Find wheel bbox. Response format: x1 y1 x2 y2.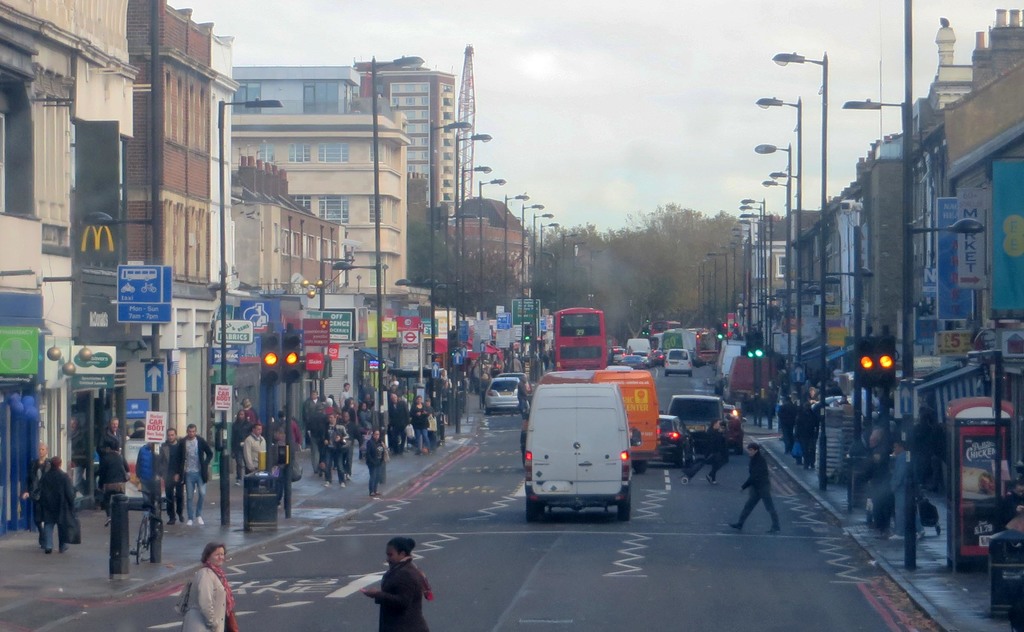
689 447 695 462.
